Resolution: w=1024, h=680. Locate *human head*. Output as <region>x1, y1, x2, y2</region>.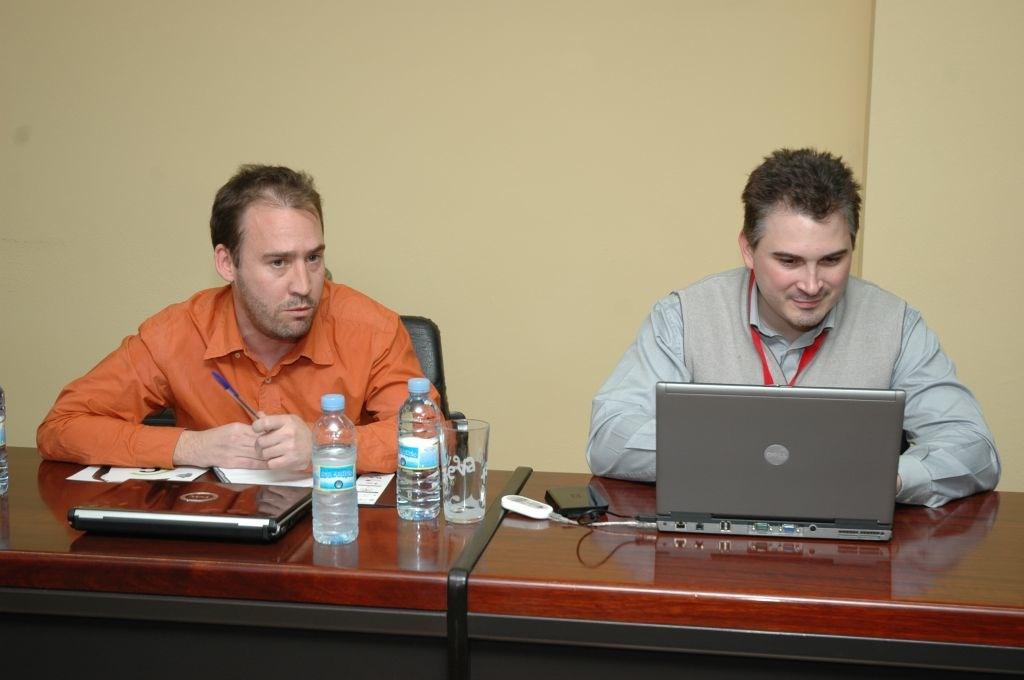
<region>734, 143, 865, 329</region>.
